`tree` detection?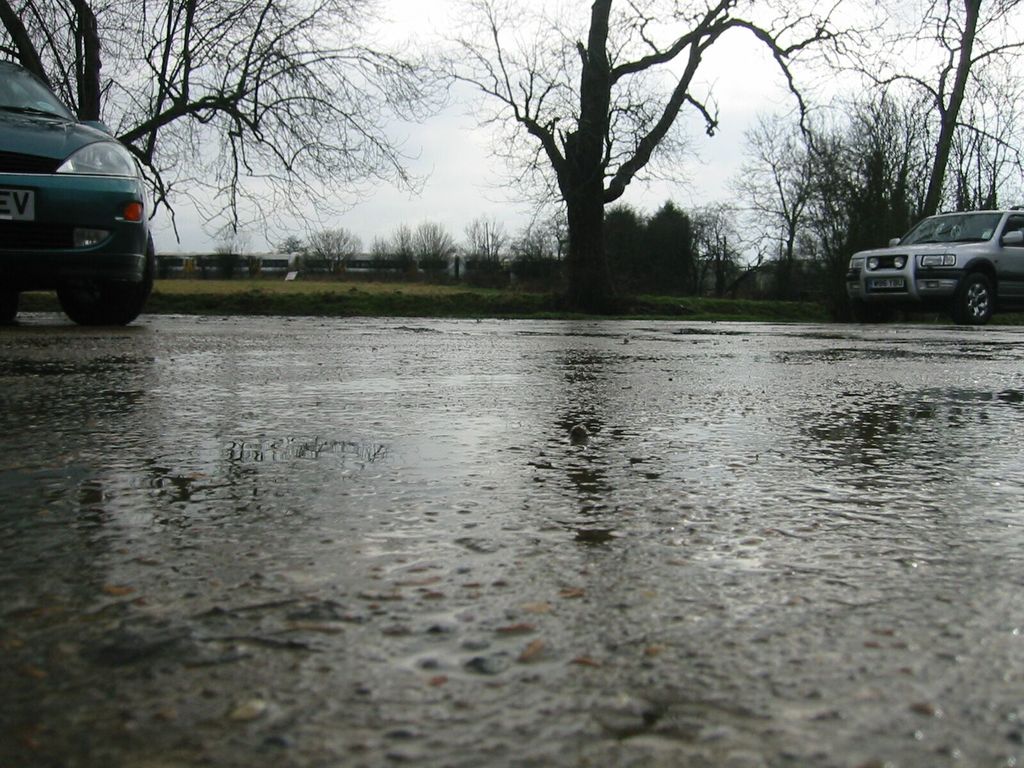
<box>414,22,795,308</box>
